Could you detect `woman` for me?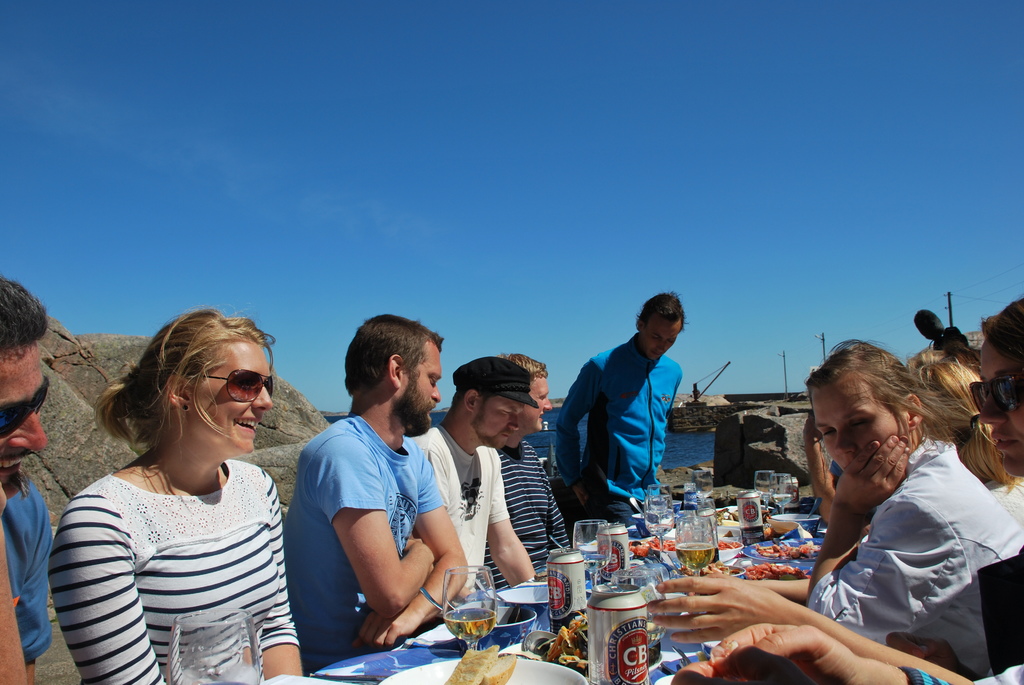
Detection result: {"left": 646, "top": 299, "right": 1023, "bottom": 684}.
